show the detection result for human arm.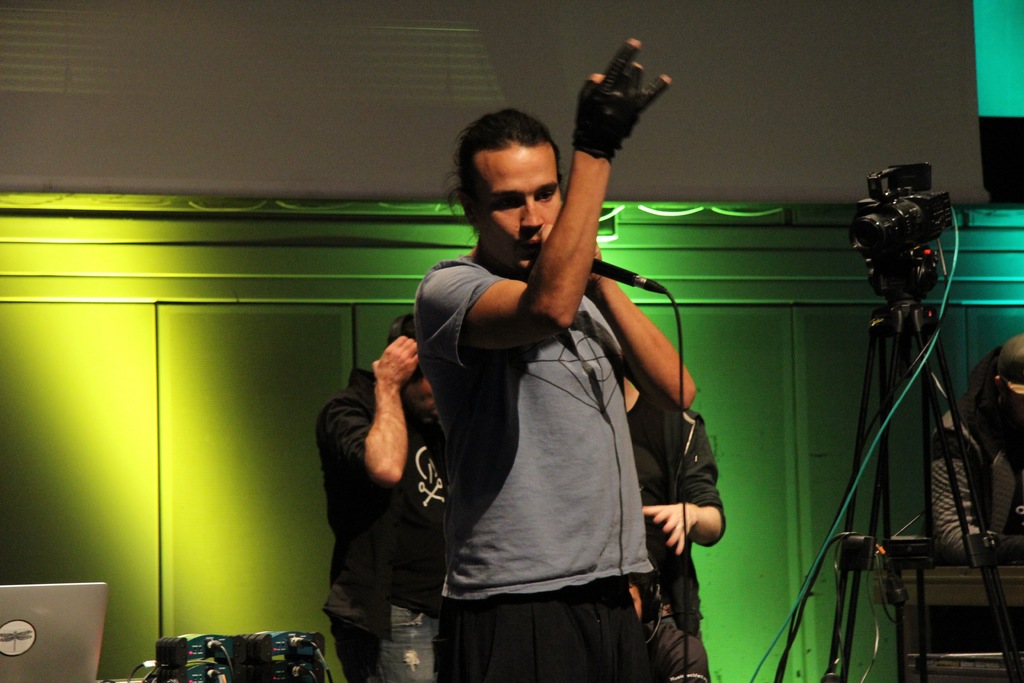
bbox=(539, 62, 655, 336).
